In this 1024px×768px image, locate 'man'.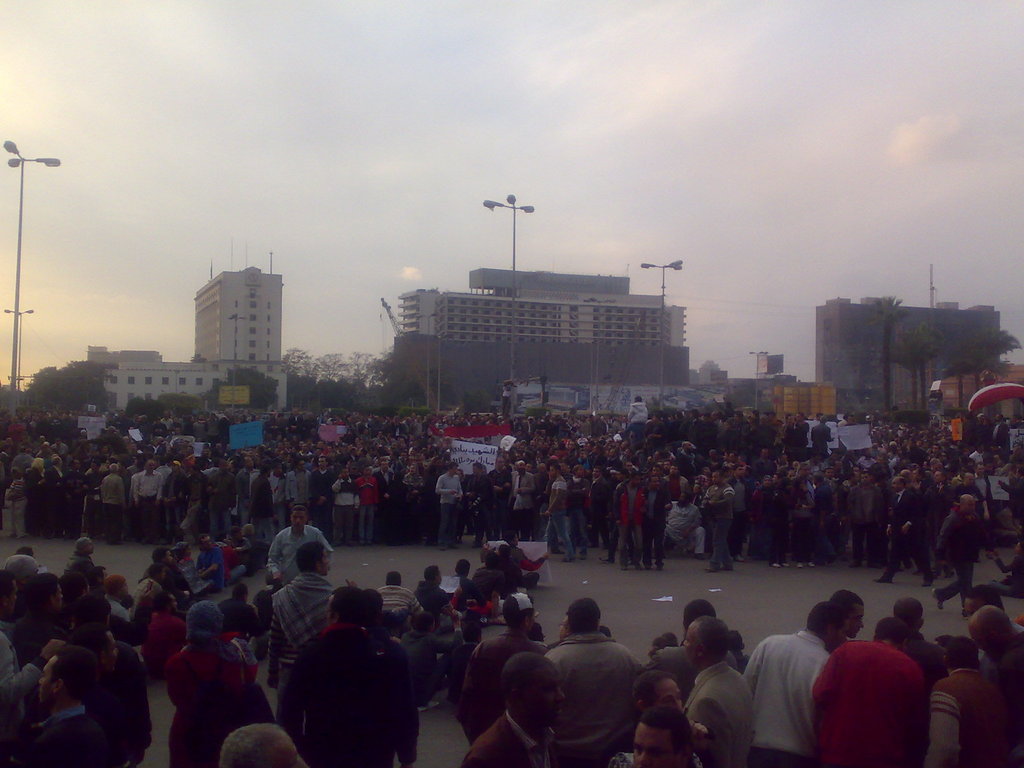
Bounding box: (x1=483, y1=452, x2=515, y2=547).
